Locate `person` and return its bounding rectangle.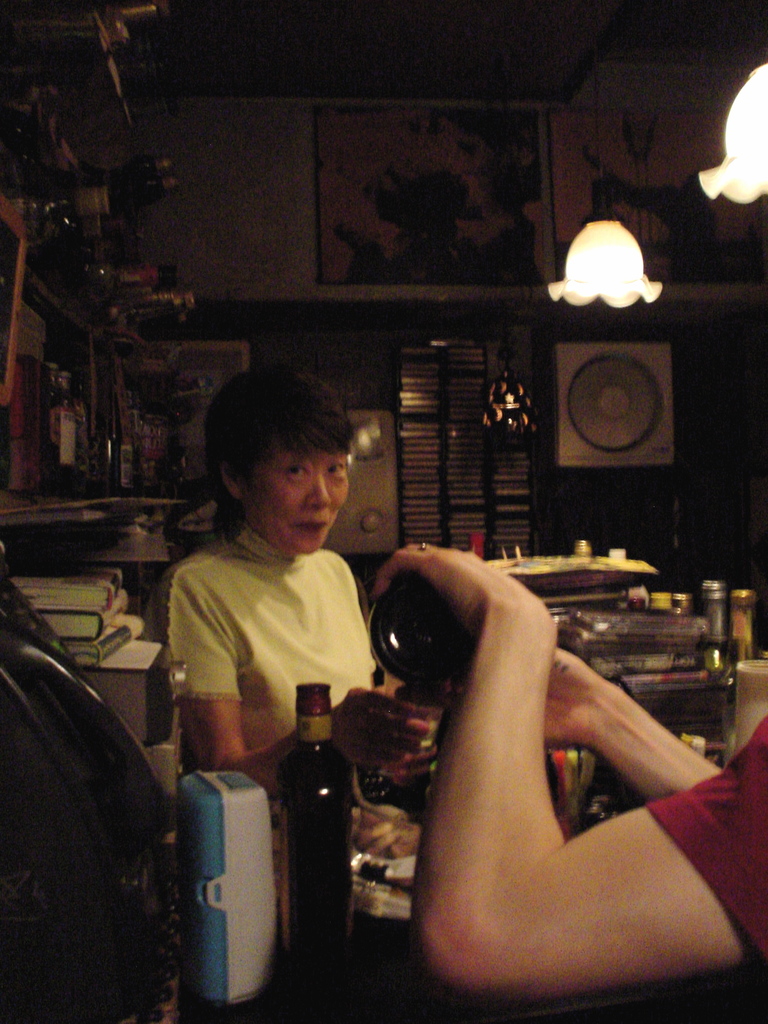
{"x1": 148, "y1": 364, "x2": 430, "y2": 803}.
